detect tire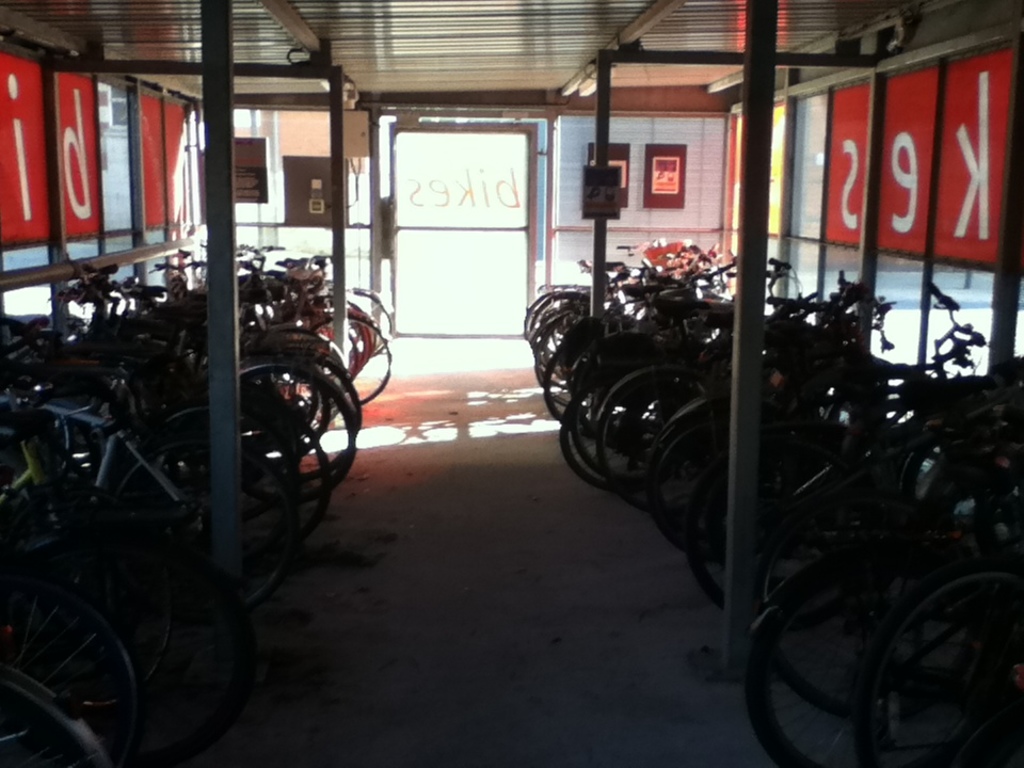
[588,365,722,497]
